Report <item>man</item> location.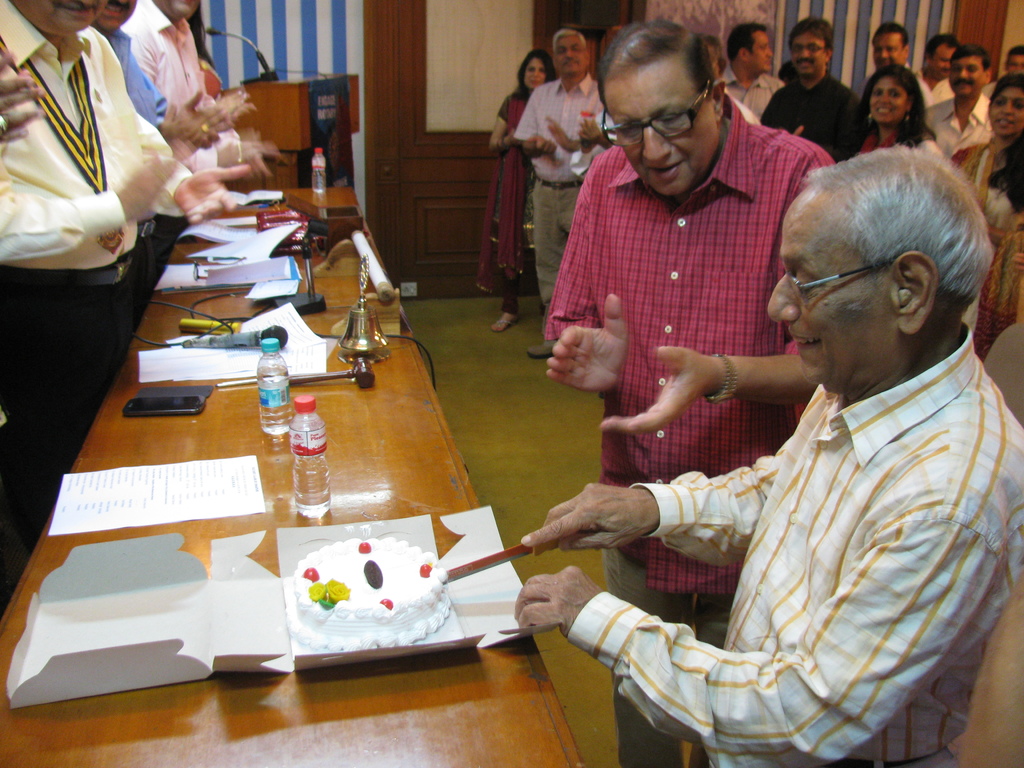
Report: 0:0:245:554.
